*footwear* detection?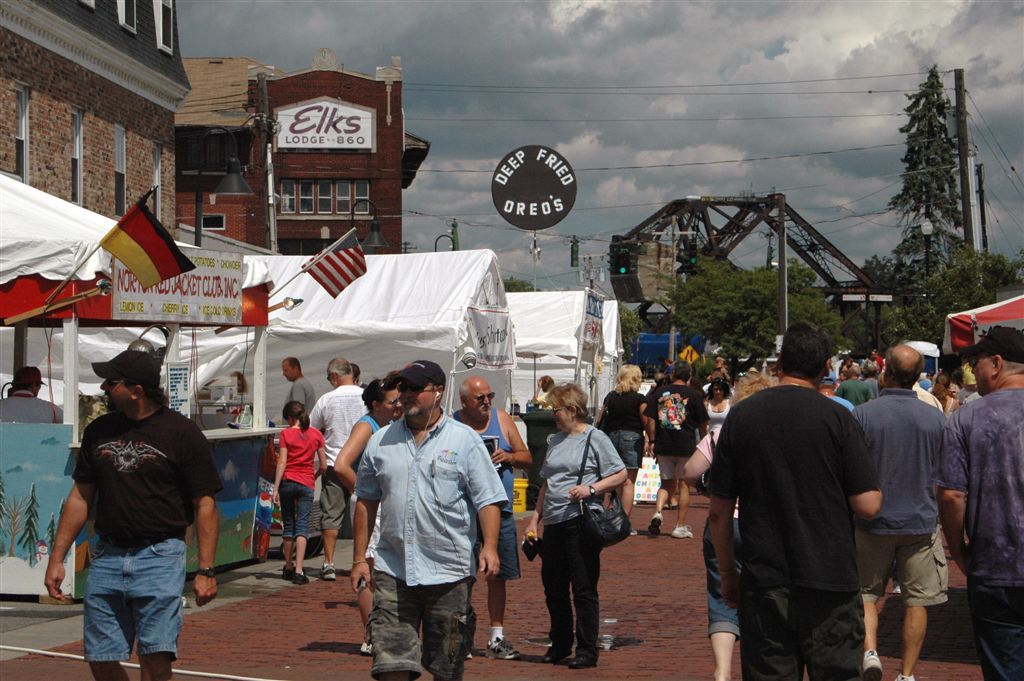
l=360, t=638, r=373, b=654
